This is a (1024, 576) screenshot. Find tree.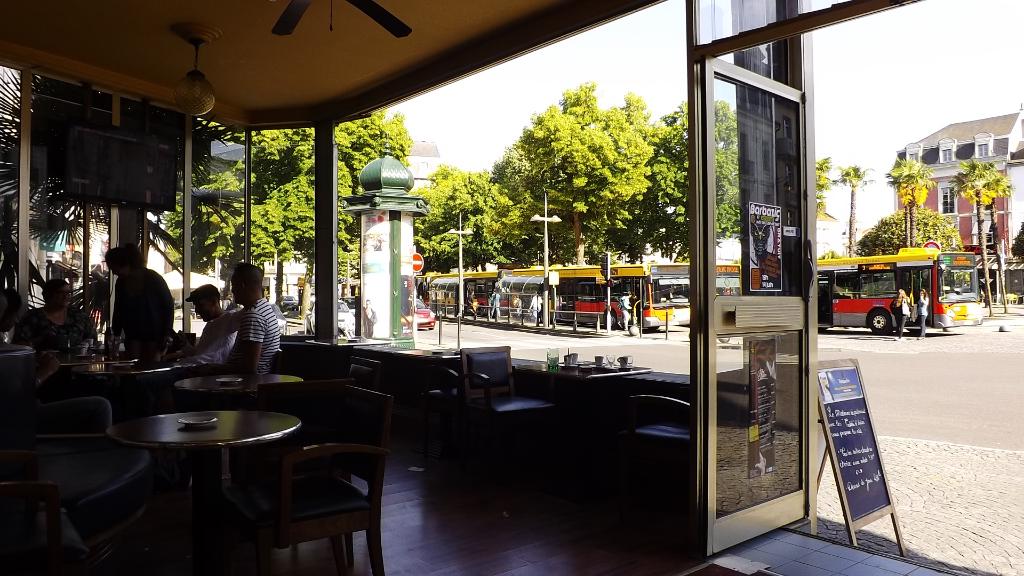
Bounding box: select_region(833, 161, 868, 257).
